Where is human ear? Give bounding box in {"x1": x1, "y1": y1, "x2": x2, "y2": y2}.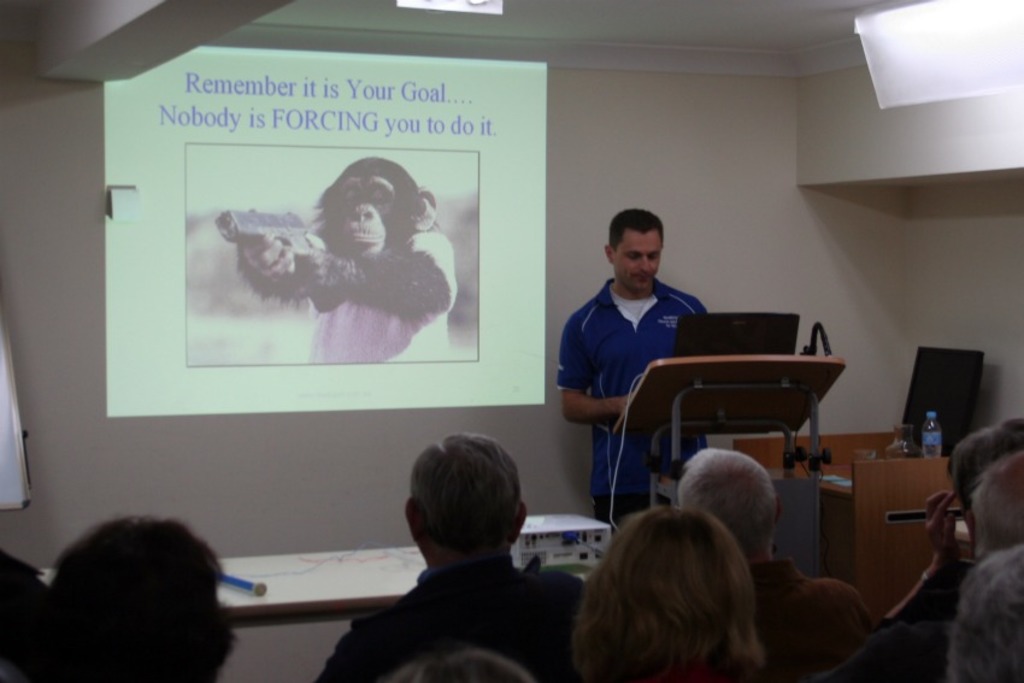
{"x1": 604, "y1": 243, "x2": 616, "y2": 264}.
